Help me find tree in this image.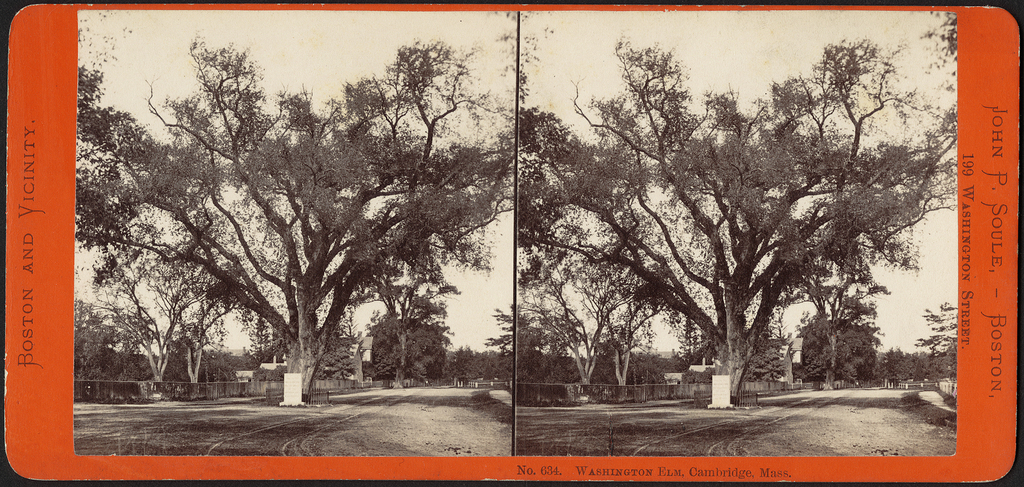
Found it: (x1=511, y1=31, x2=960, y2=404).
